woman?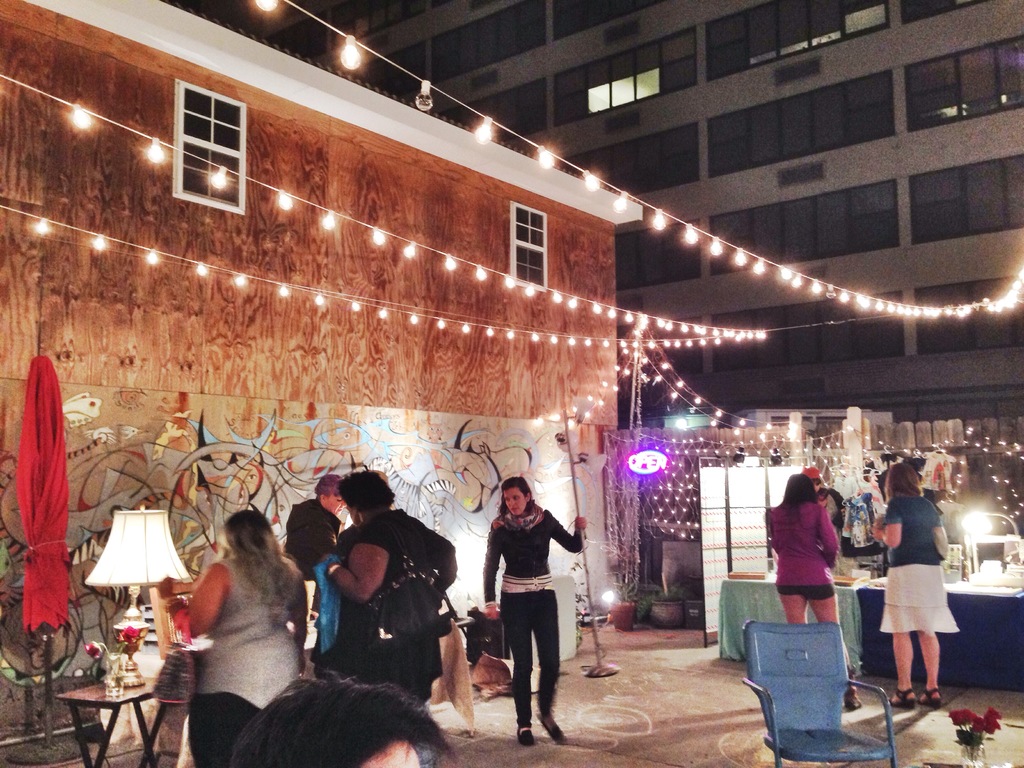
[x1=752, y1=465, x2=871, y2=711]
